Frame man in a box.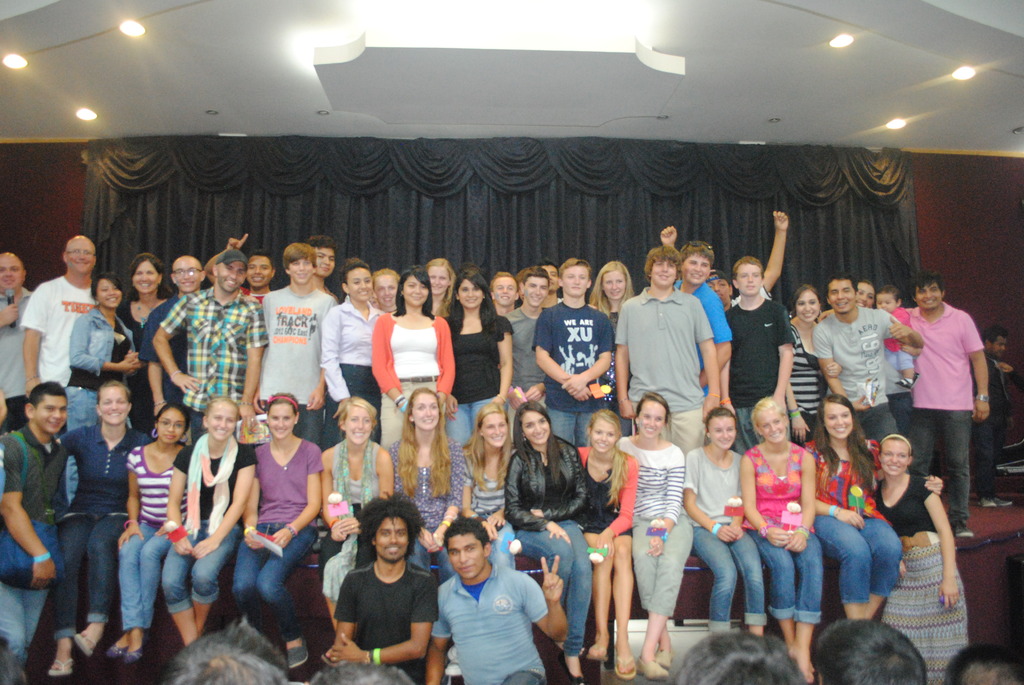
811 271 922 443.
